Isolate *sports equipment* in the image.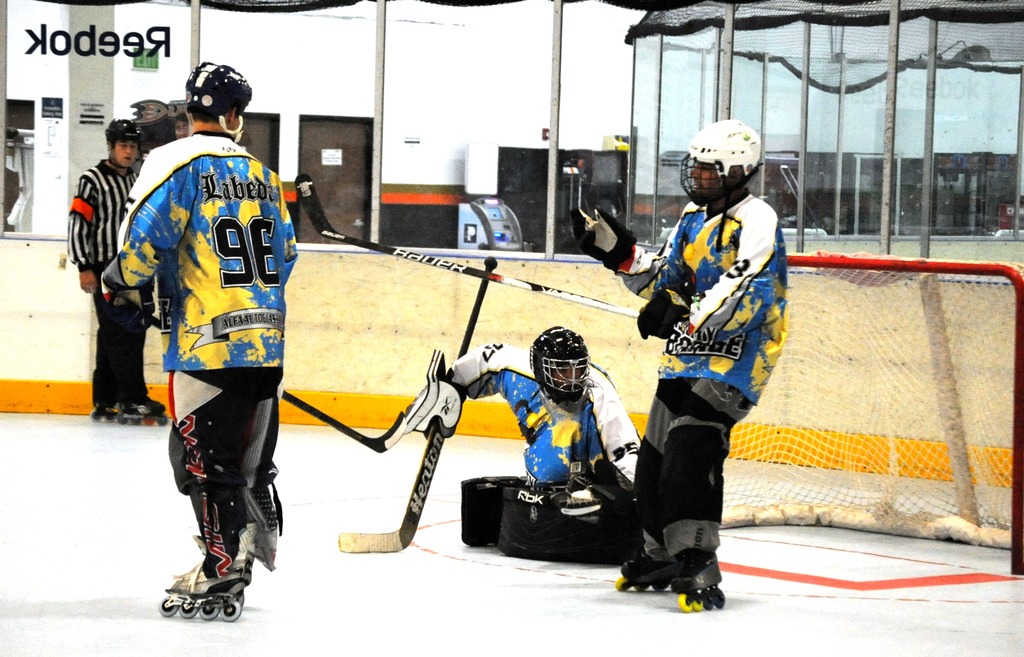
Isolated region: [671, 550, 725, 610].
